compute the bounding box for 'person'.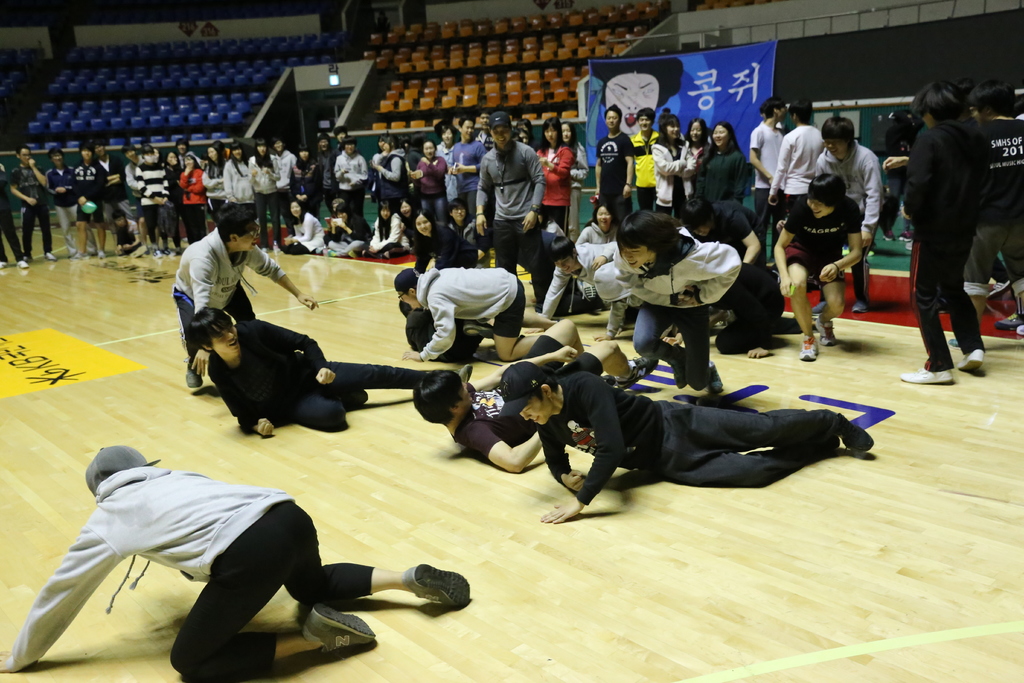
region(577, 198, 751, 399).
